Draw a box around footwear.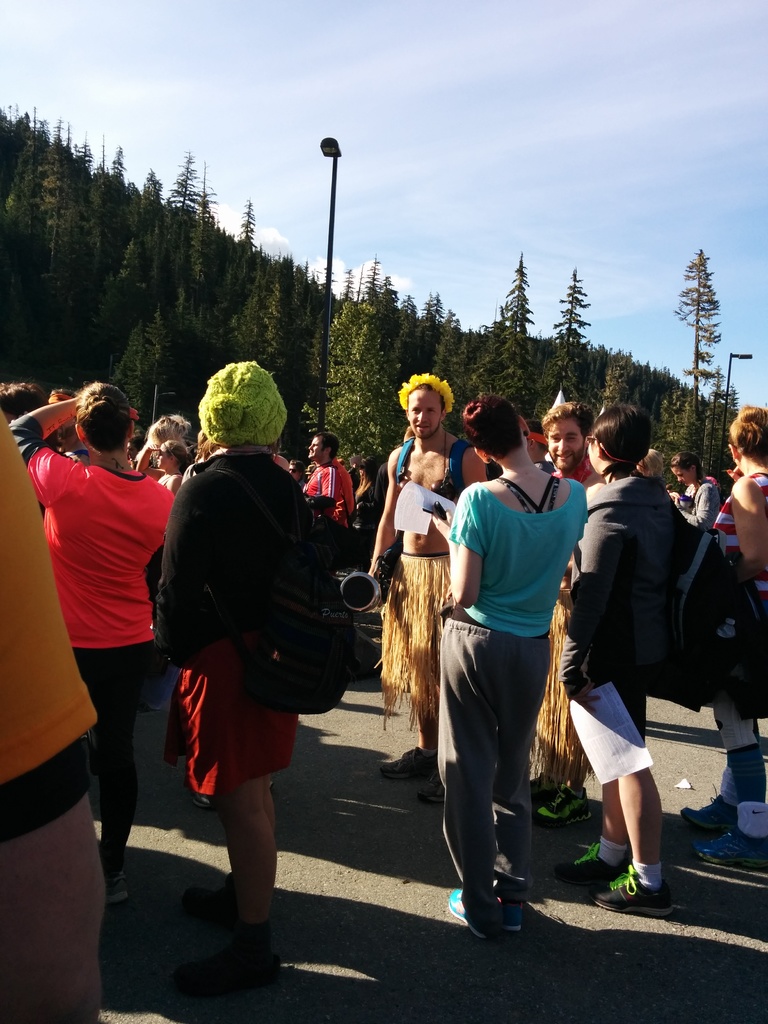
box(106, 870, 127, 902).
